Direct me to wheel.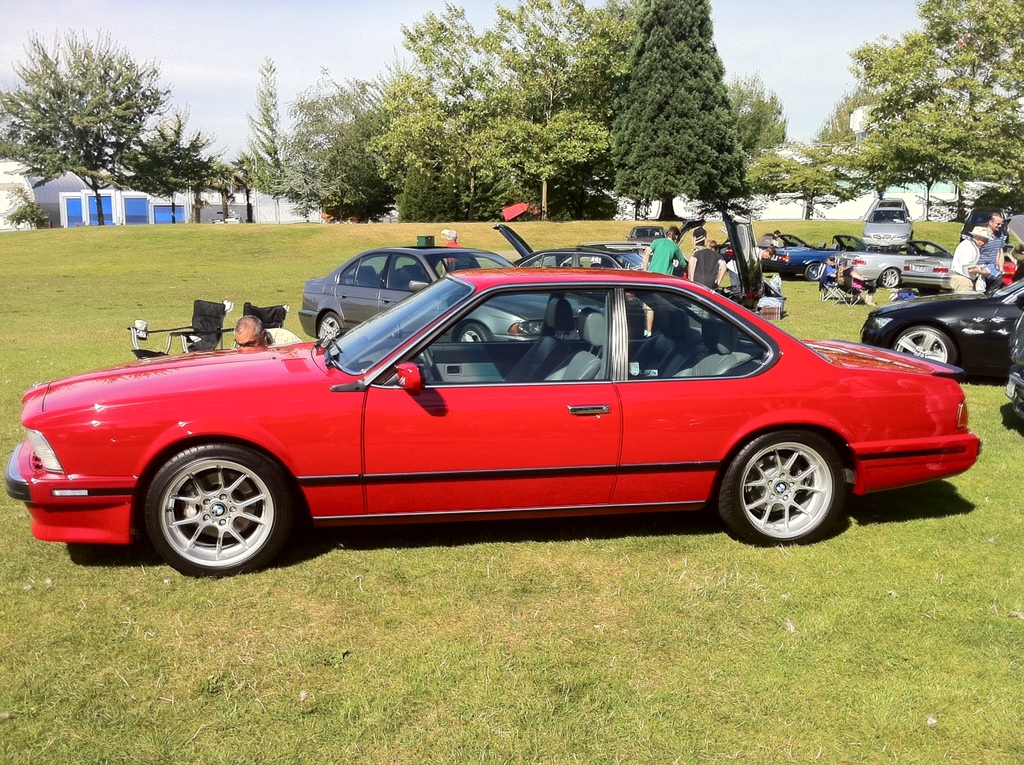
Direction: box(425, 347, 443, 389).
